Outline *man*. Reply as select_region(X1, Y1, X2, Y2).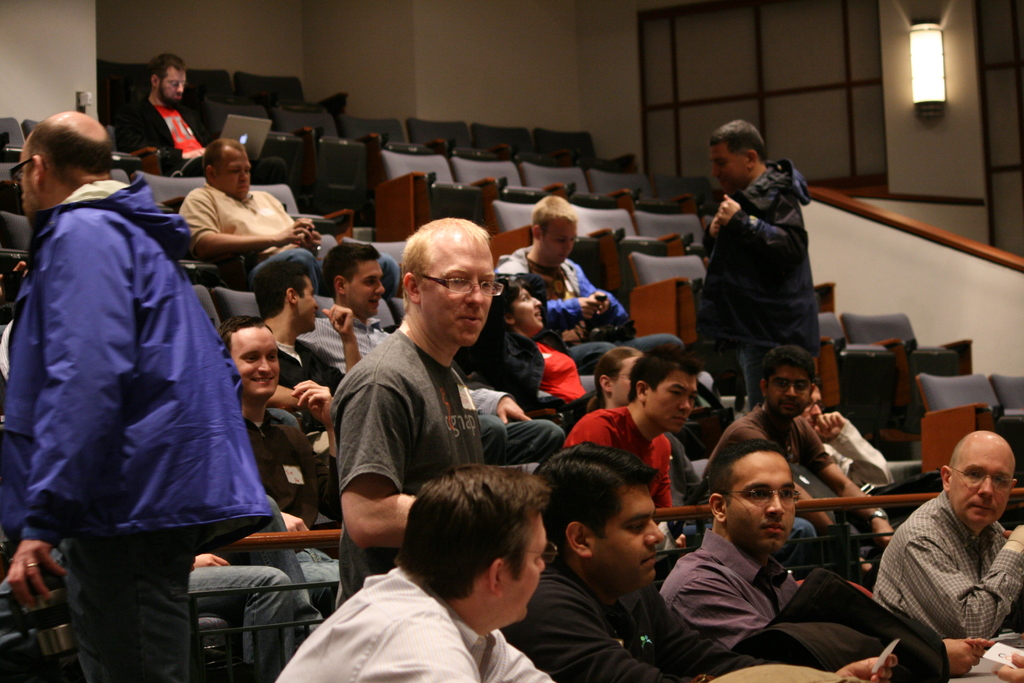
select_region(886, 432, 1023, 670).
